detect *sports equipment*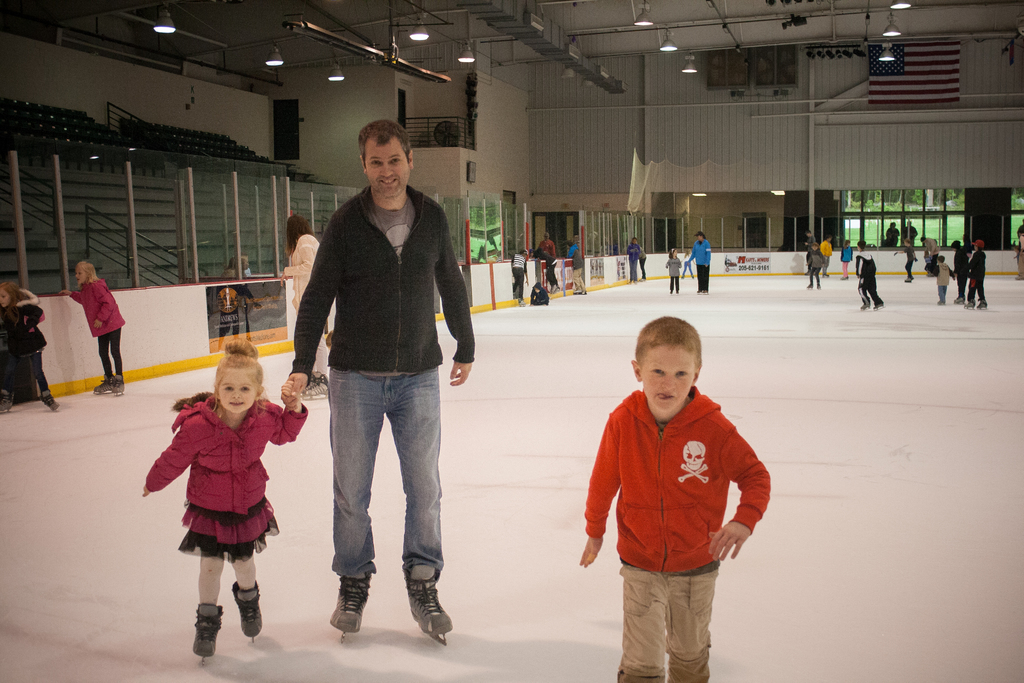
locate(627, 278, 637, 284)
